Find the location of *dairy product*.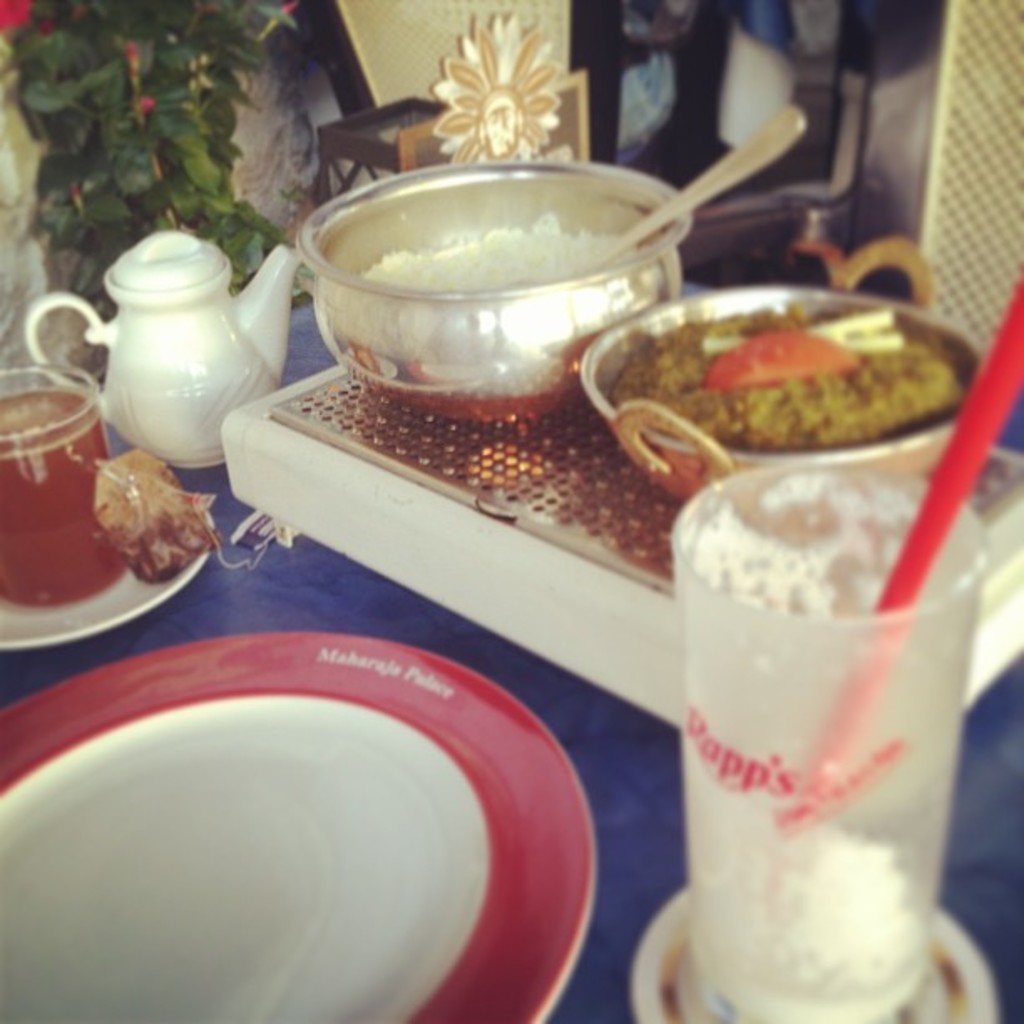
Location: 343/218/646/340.
